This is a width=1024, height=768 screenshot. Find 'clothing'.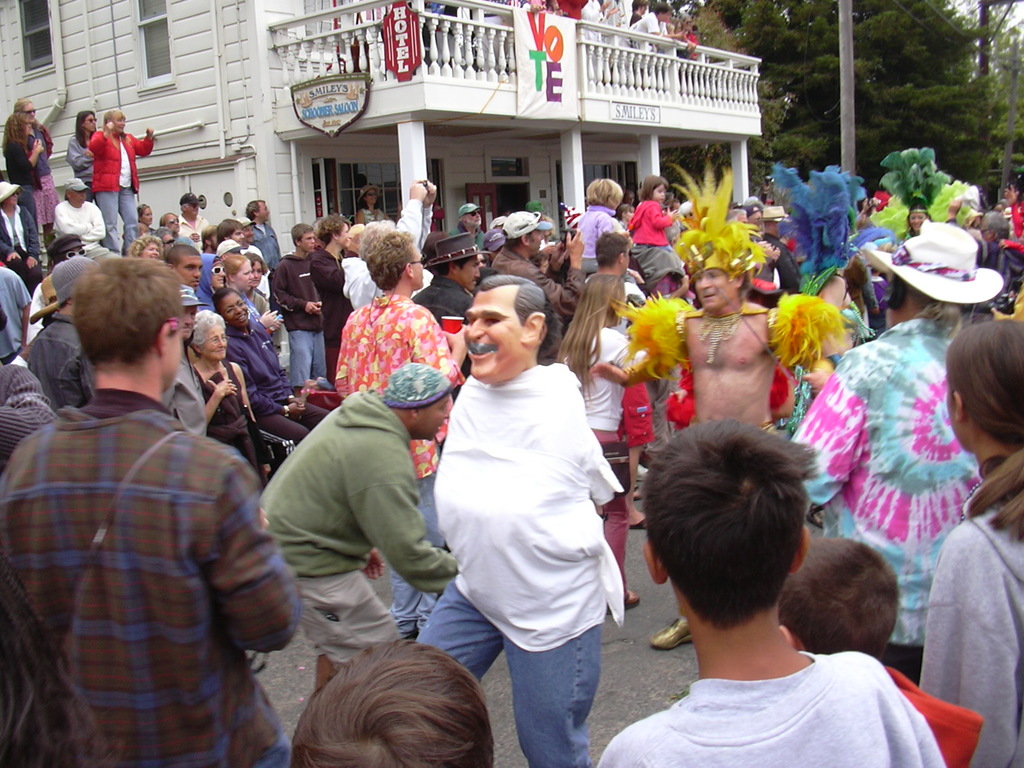
Bounding box: 252,220,285,273.
